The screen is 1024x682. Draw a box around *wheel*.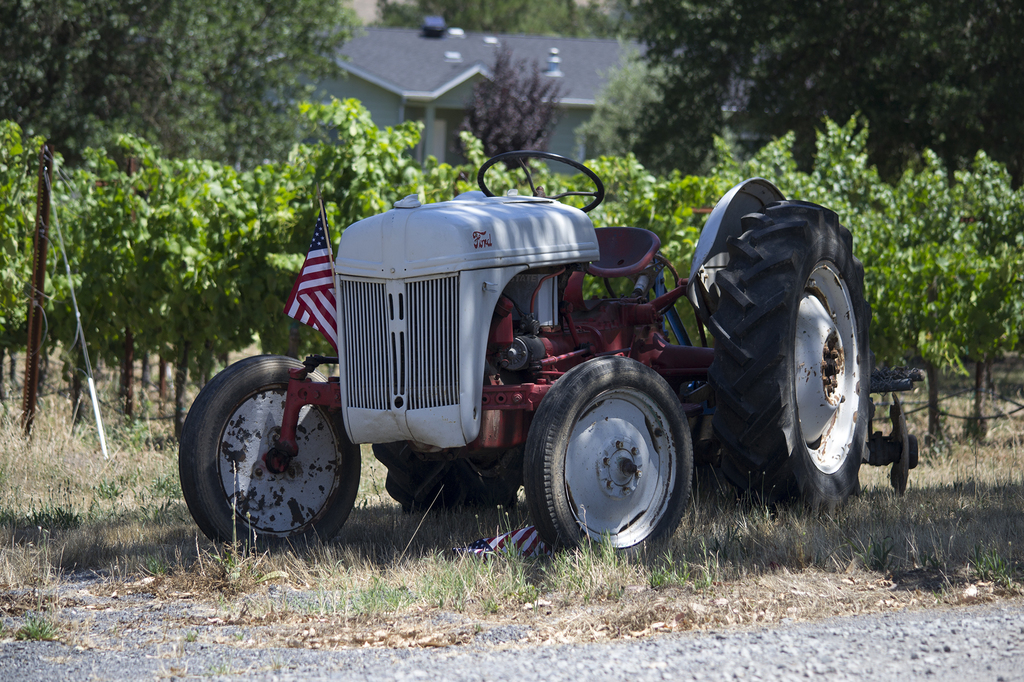
bbox=[710, 198, 875, 514].
